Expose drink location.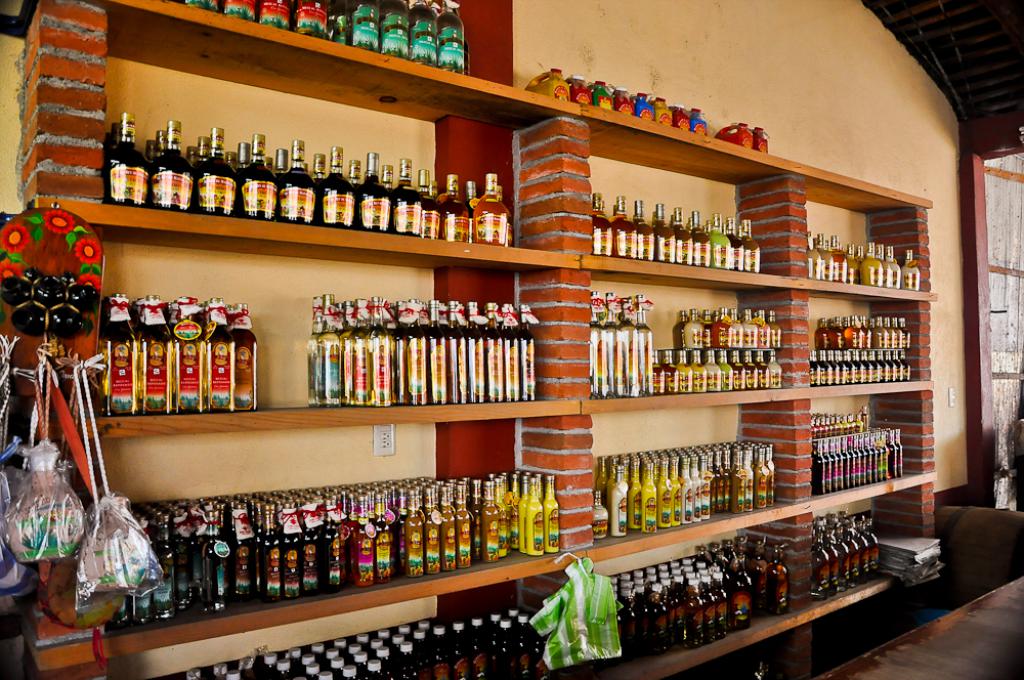
Exposed at Rect(709, 211, 732, 270).
